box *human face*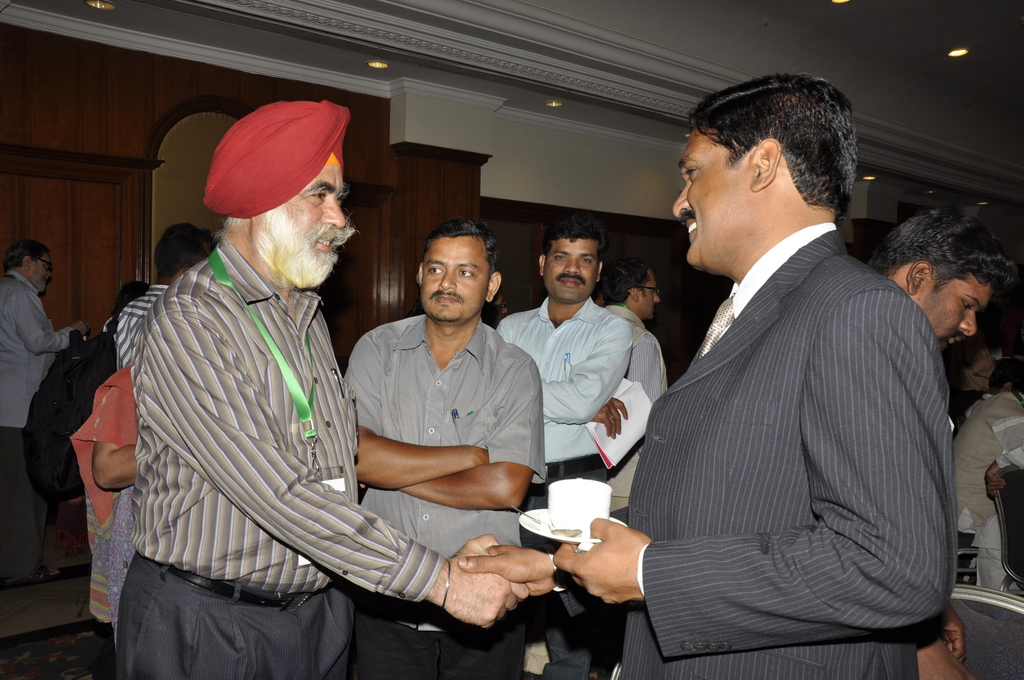
(673,123,748,270)
